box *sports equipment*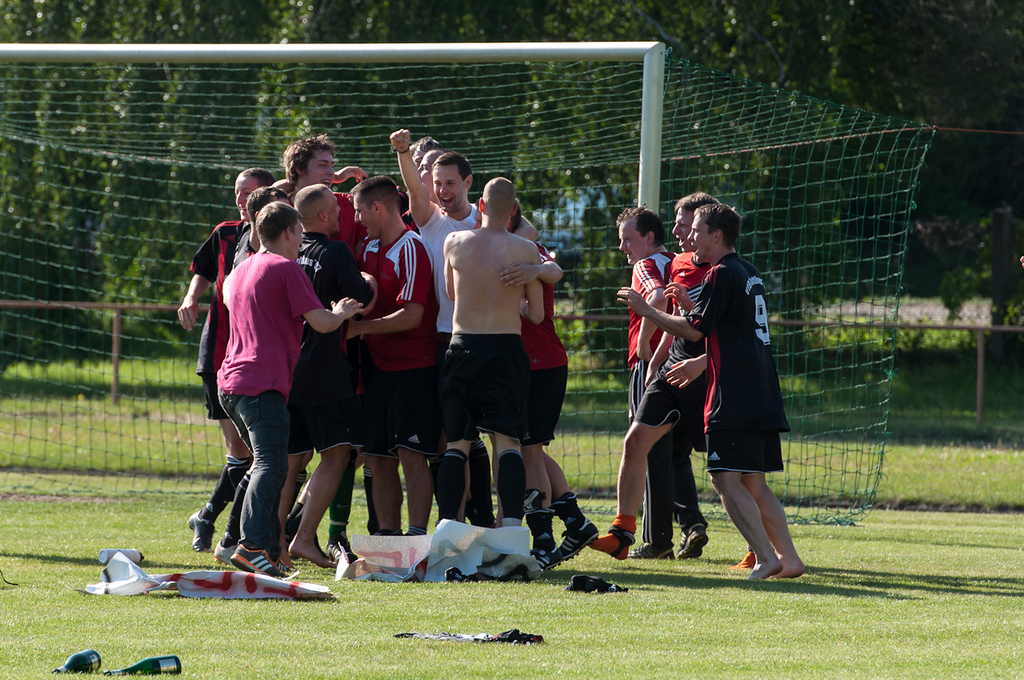
crop(0, 41, 930, 540)
